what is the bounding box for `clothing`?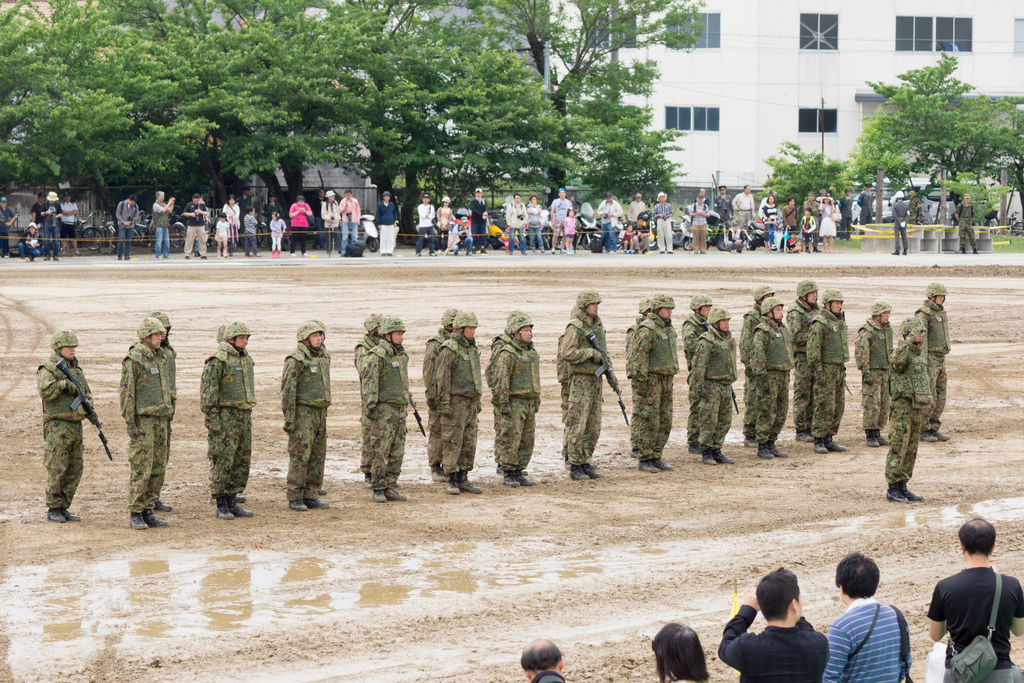
[left=121, top=343, right=175, bottom=508].
